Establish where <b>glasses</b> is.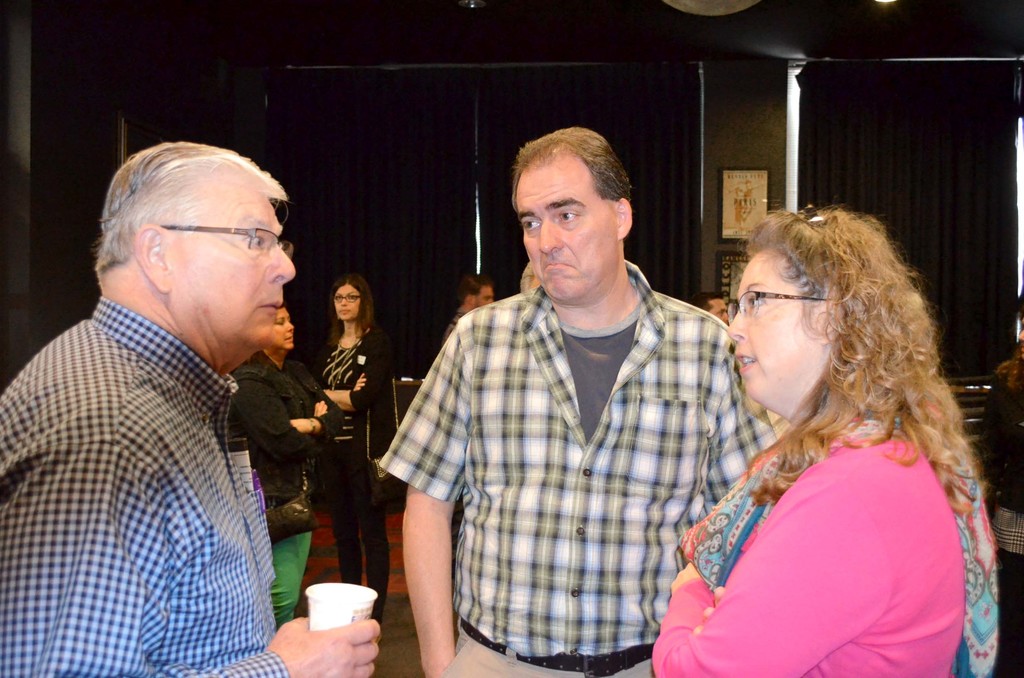
Established at {"left": 143, "top": 218, "right": 292, "bottom": 265}.
